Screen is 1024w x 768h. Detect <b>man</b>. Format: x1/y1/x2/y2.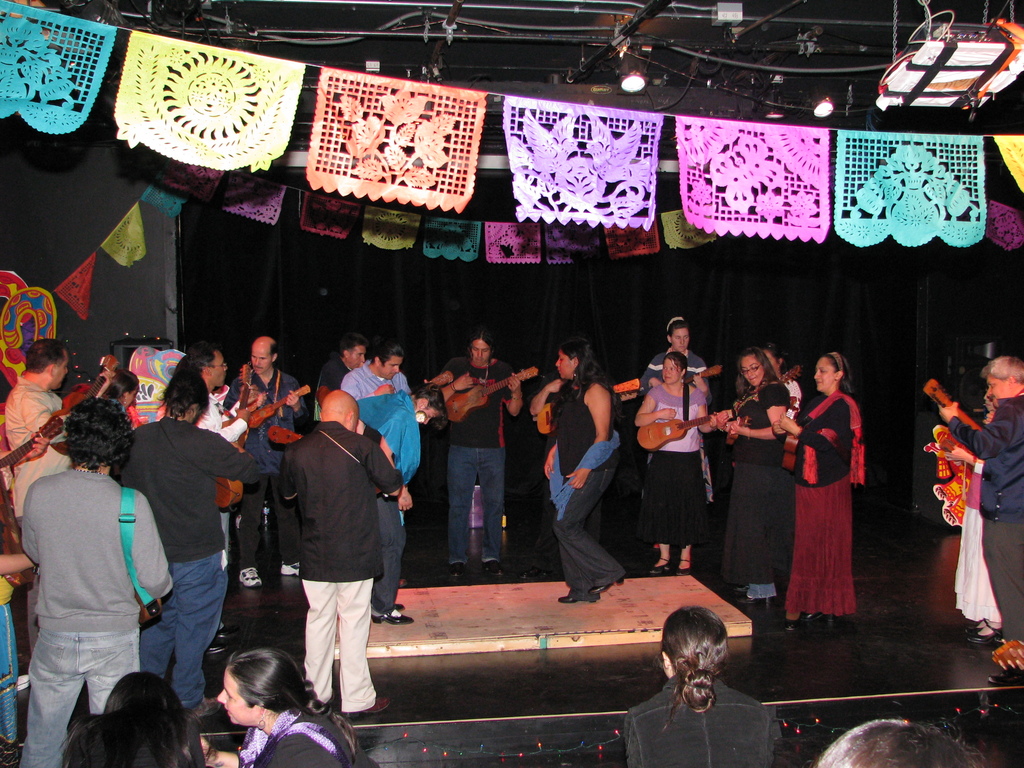
251/357/405/729.
